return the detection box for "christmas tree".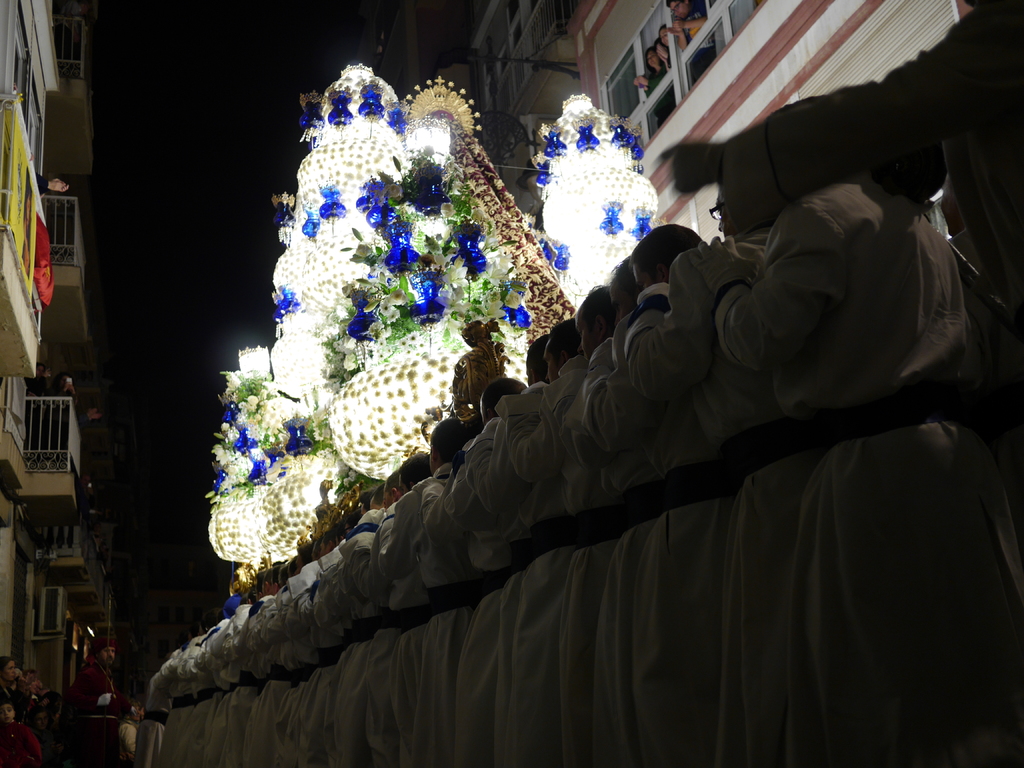
202, 339, 366, 572.
